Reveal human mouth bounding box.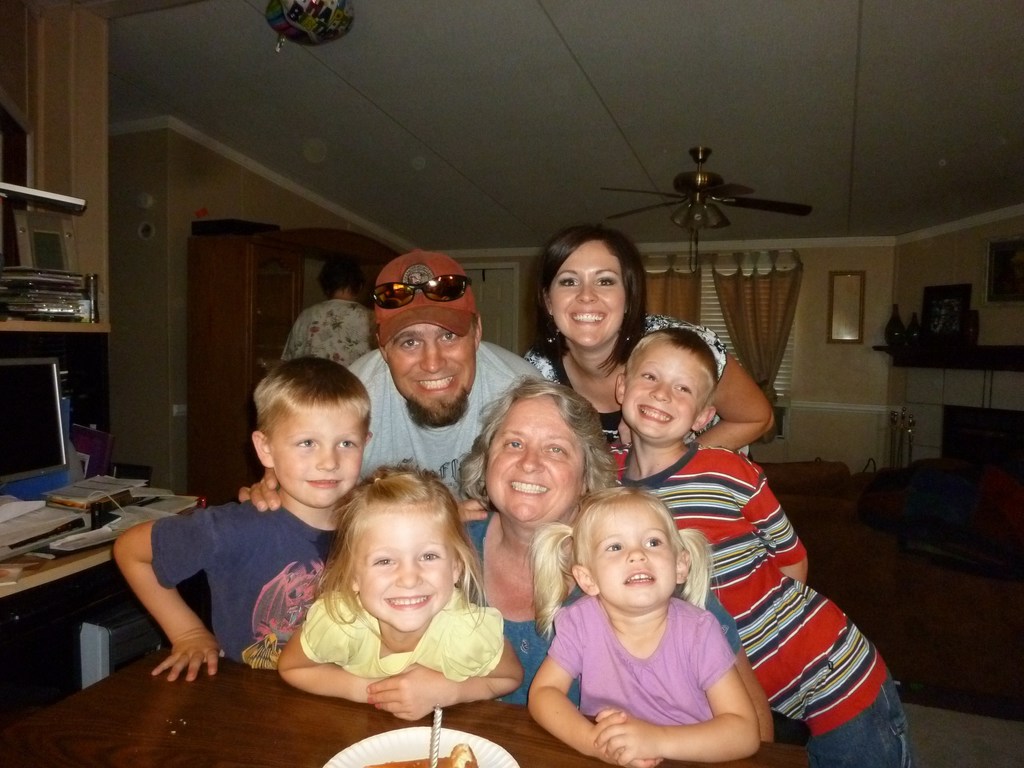
Revealed: (x1=626, y1=569, x2=662, y2=589).
